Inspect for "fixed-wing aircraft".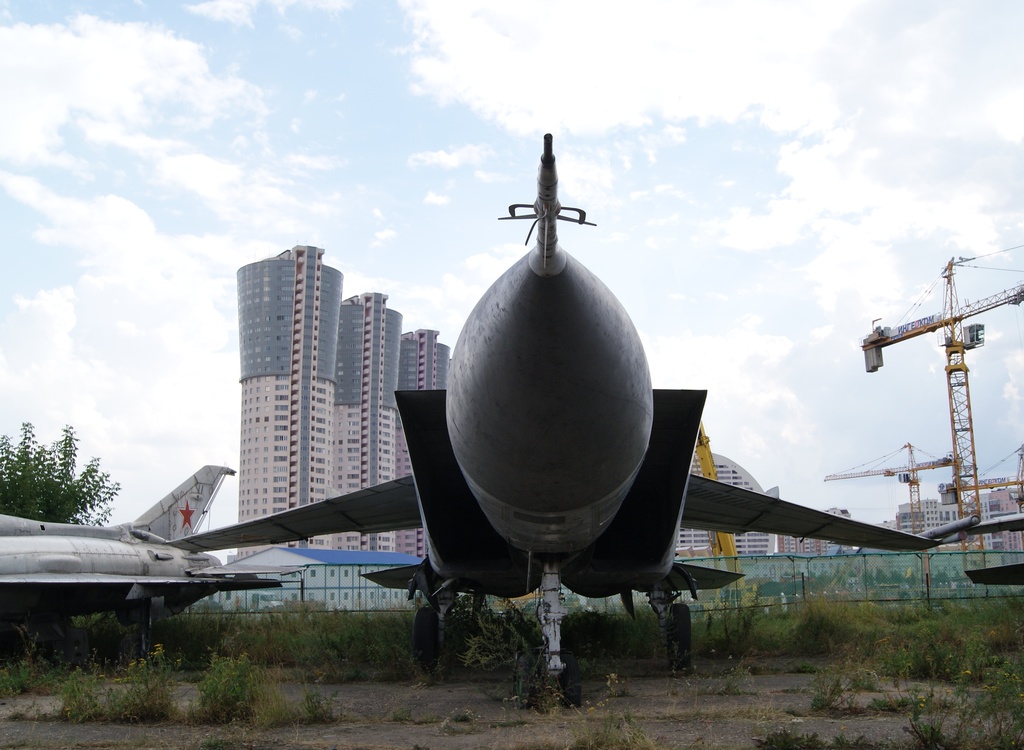
Inspection: <bbox>0, 459, 282, 642</bbox>.
